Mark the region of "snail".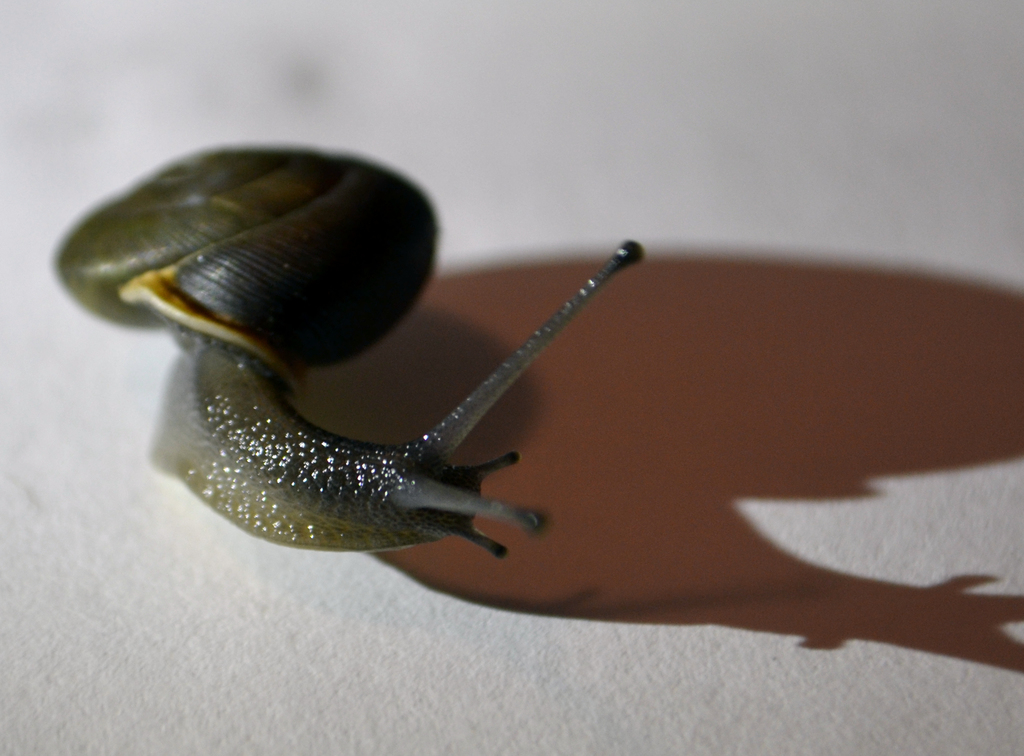
Region: crop(51, 138, 649, 560).
